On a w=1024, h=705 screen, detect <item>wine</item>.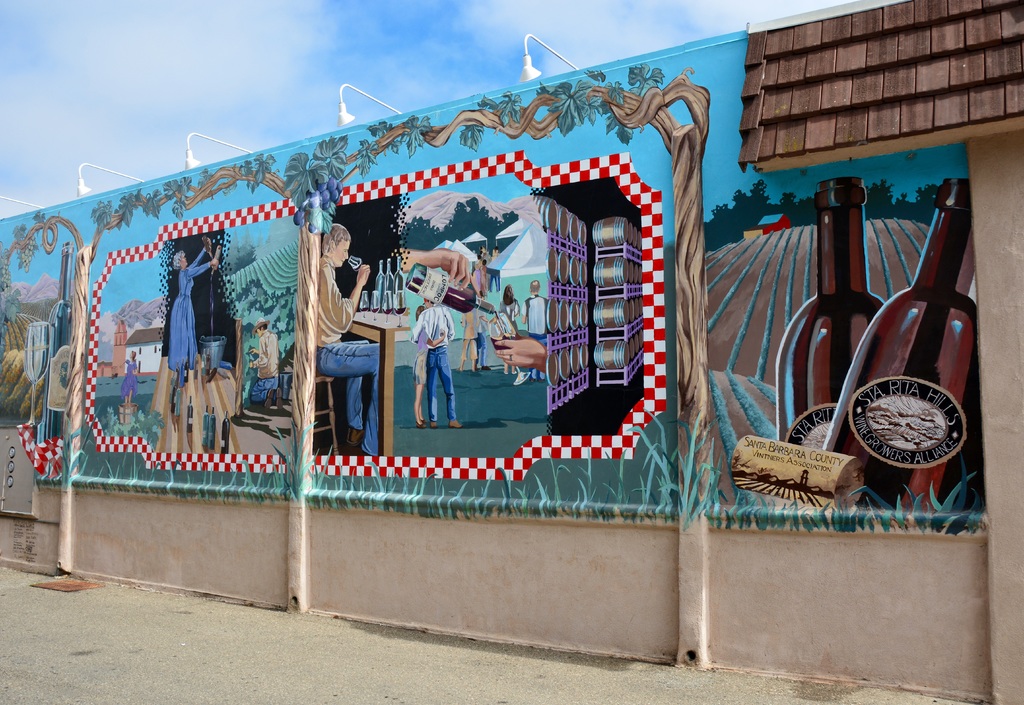
bbox=[383, 310, 390, 316].
